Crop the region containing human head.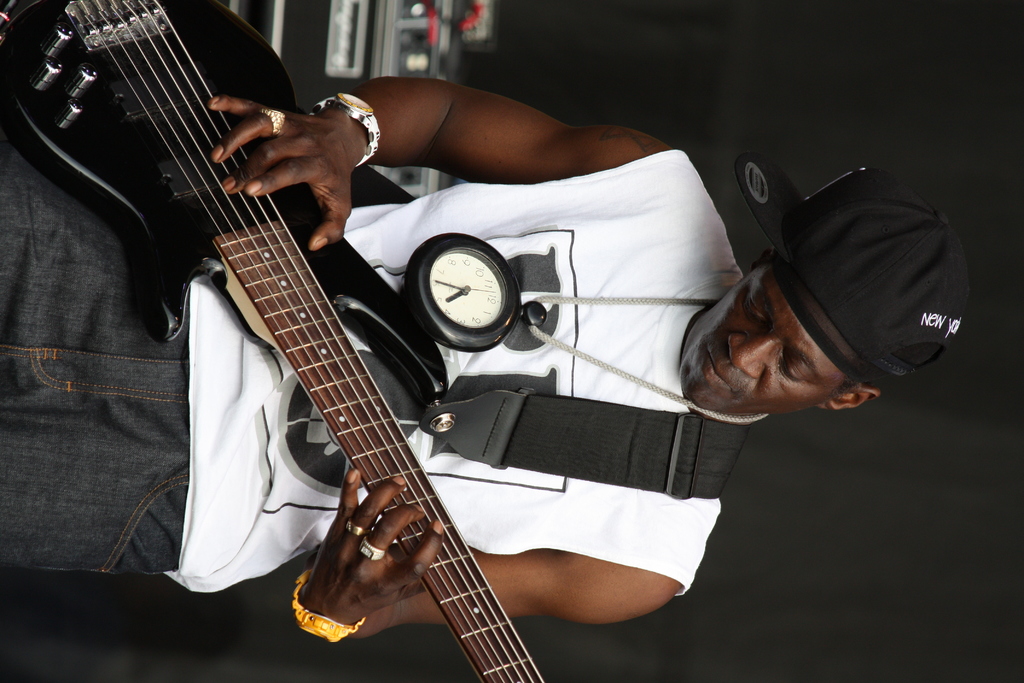
Crop region: (695, 239, 890, 438).
